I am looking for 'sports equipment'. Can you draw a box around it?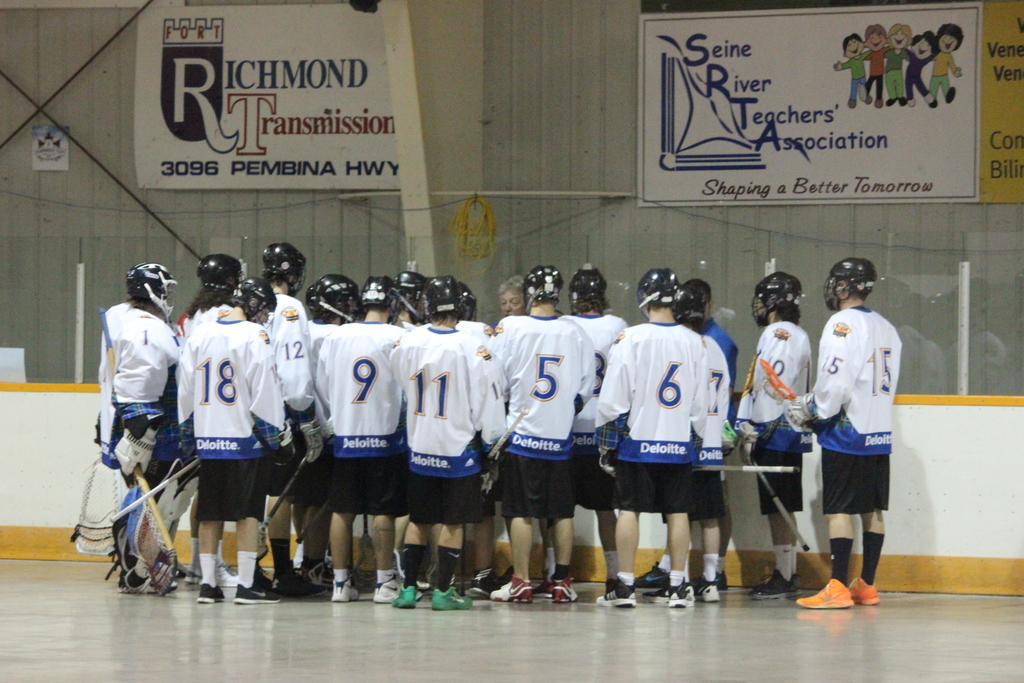
Sure, the bounding box is pyautogui.locateOnScreen(635, 268, 682, 316).
